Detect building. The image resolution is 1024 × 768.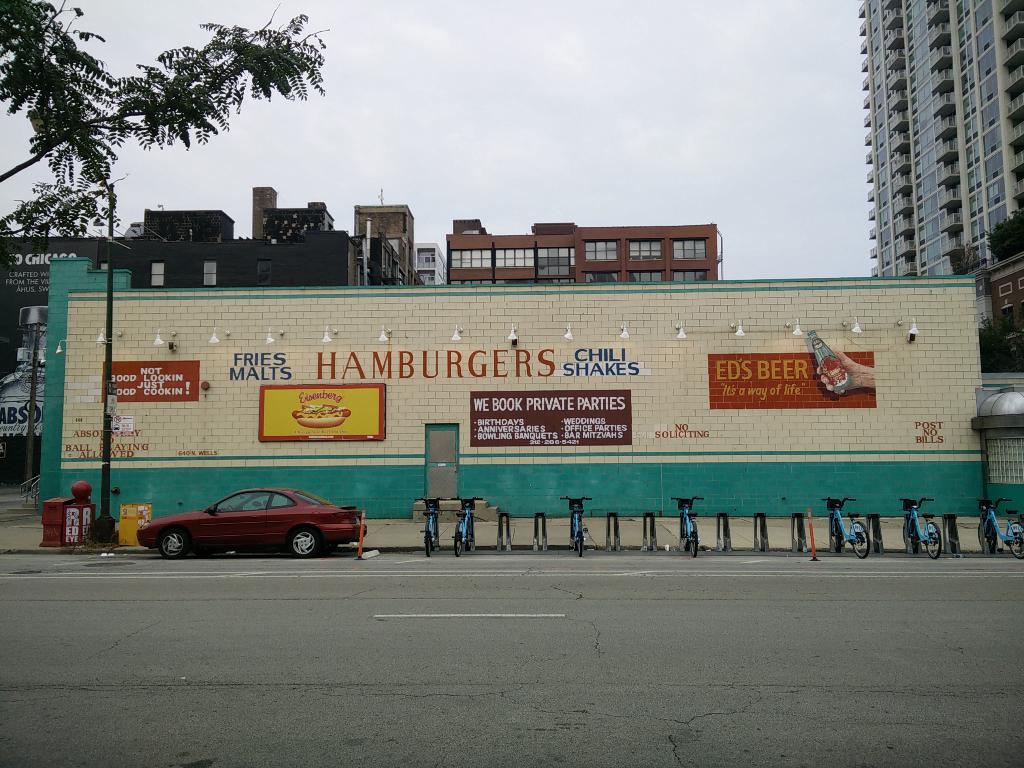
<region>984, 253, 1023, 370</region>.
